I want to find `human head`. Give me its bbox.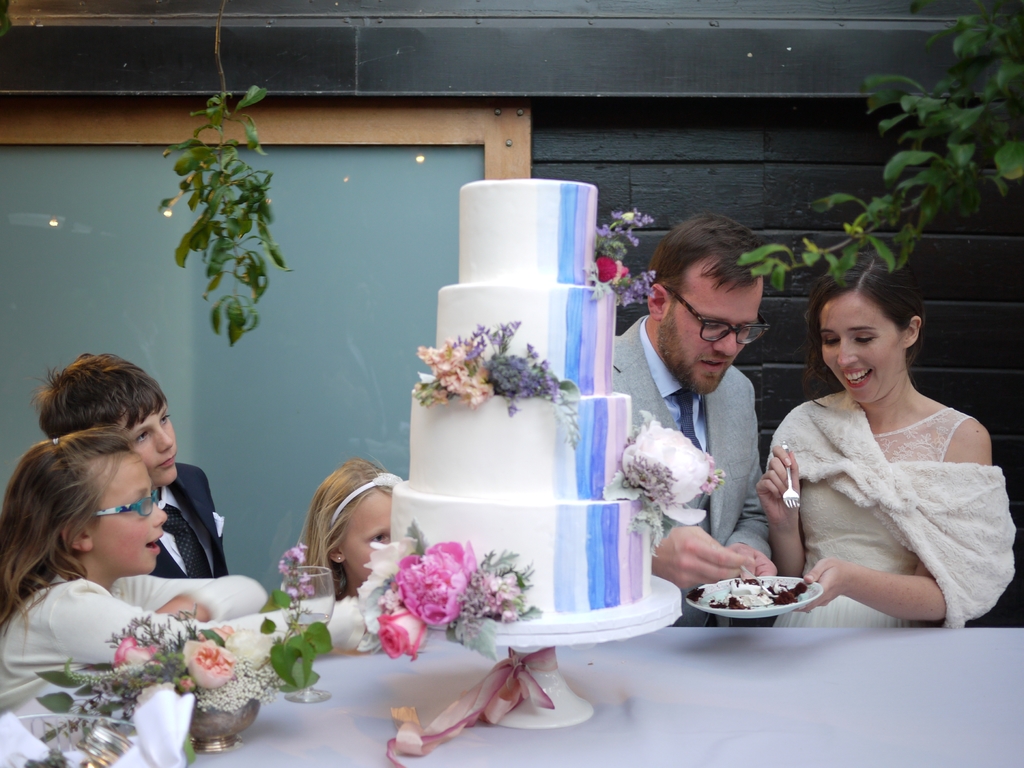
[642,211,769,401].
